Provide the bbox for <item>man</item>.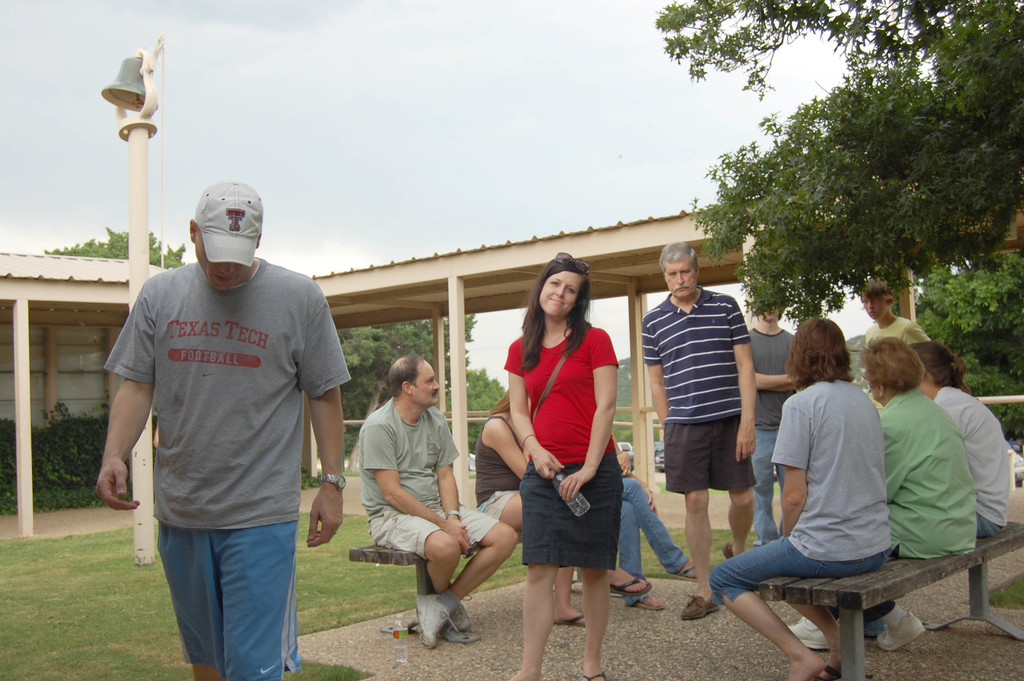
x1=635 y1=238 x2=759 y2=620.
